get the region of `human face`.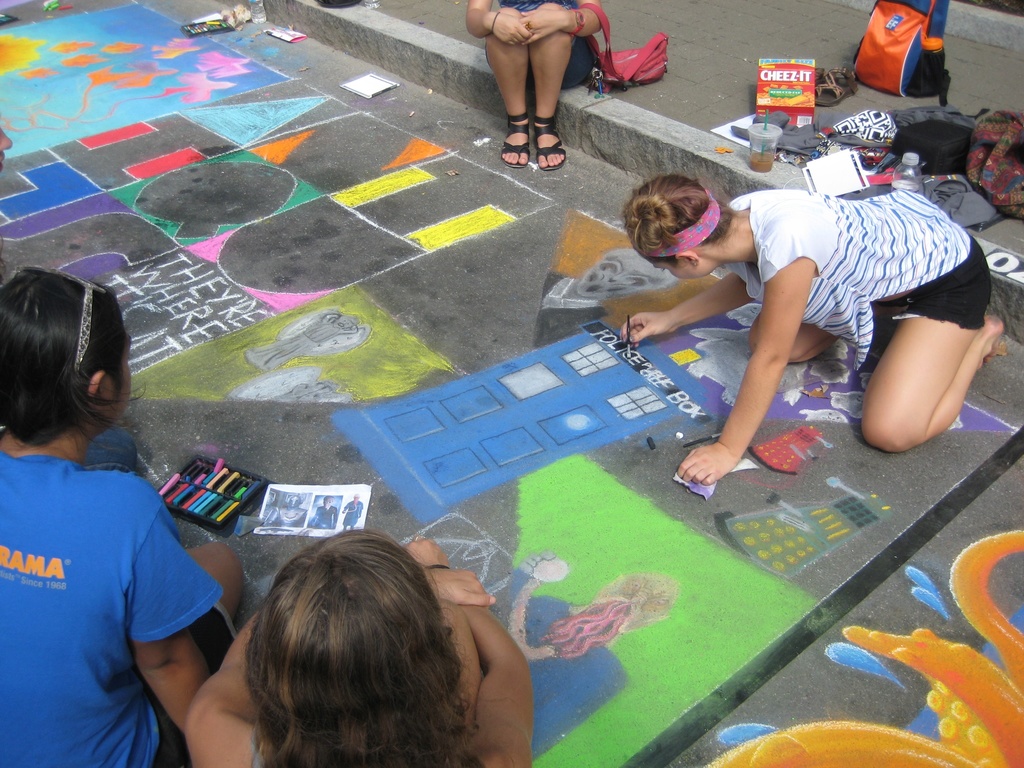
box(99, 335, 135, 428).
